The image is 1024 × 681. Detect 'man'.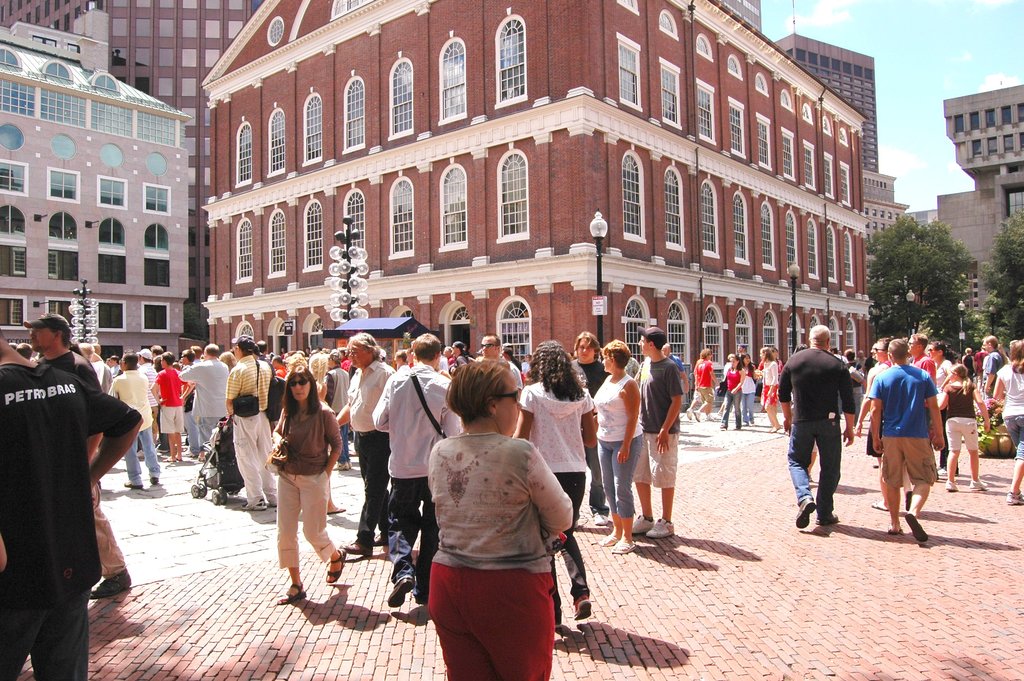
Detection: (x1=133, y1=349, x2=175, y2=456).
